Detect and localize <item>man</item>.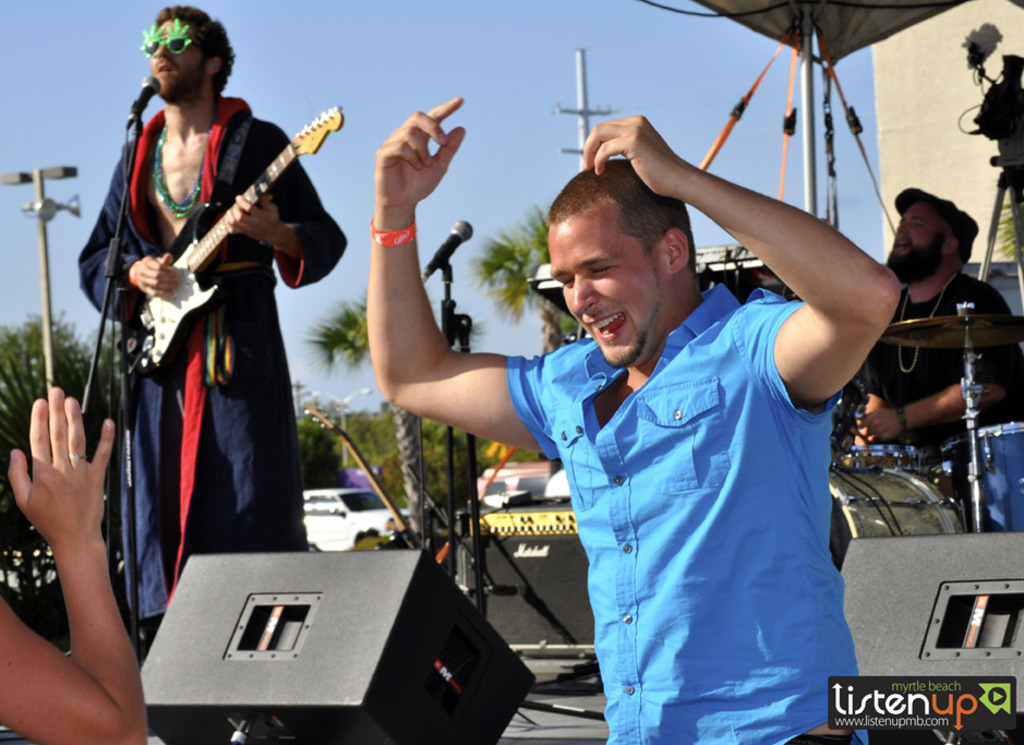
Localized at crop(72, 8, 340, 649).
